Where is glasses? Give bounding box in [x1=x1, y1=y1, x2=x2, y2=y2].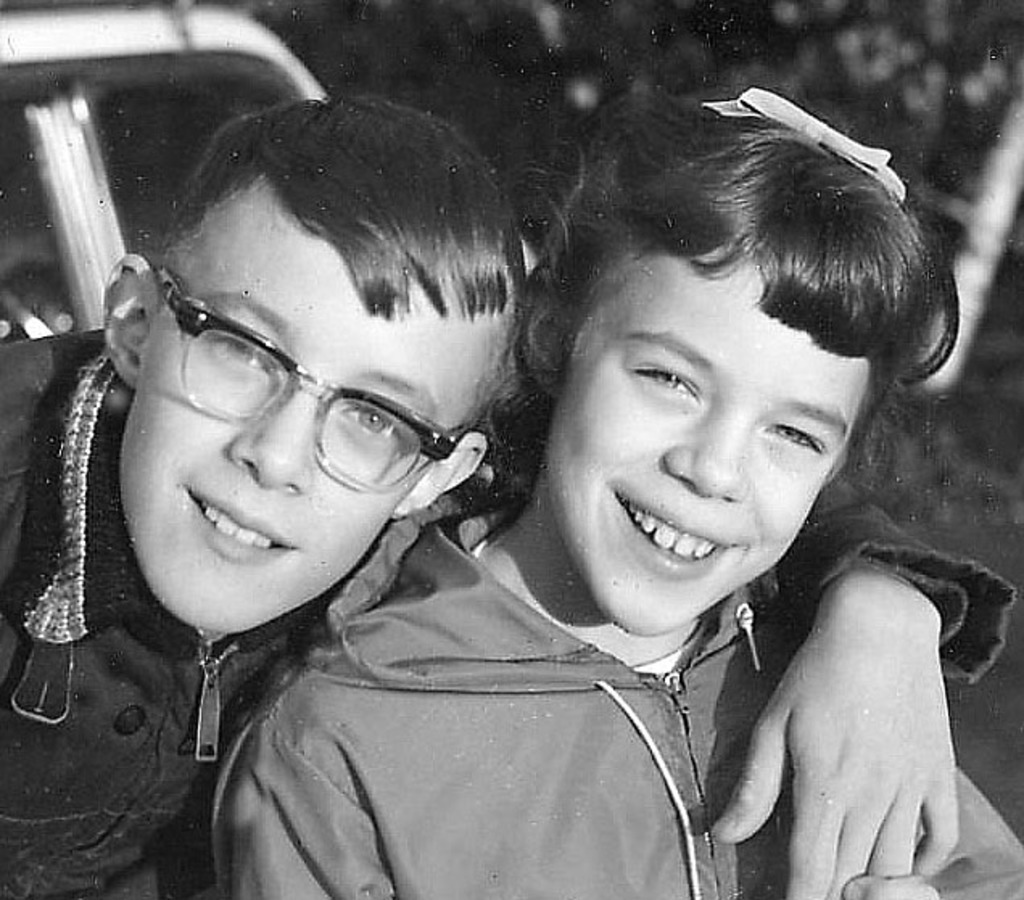
[x1=153, y1=264, x2=467, y2=496].
